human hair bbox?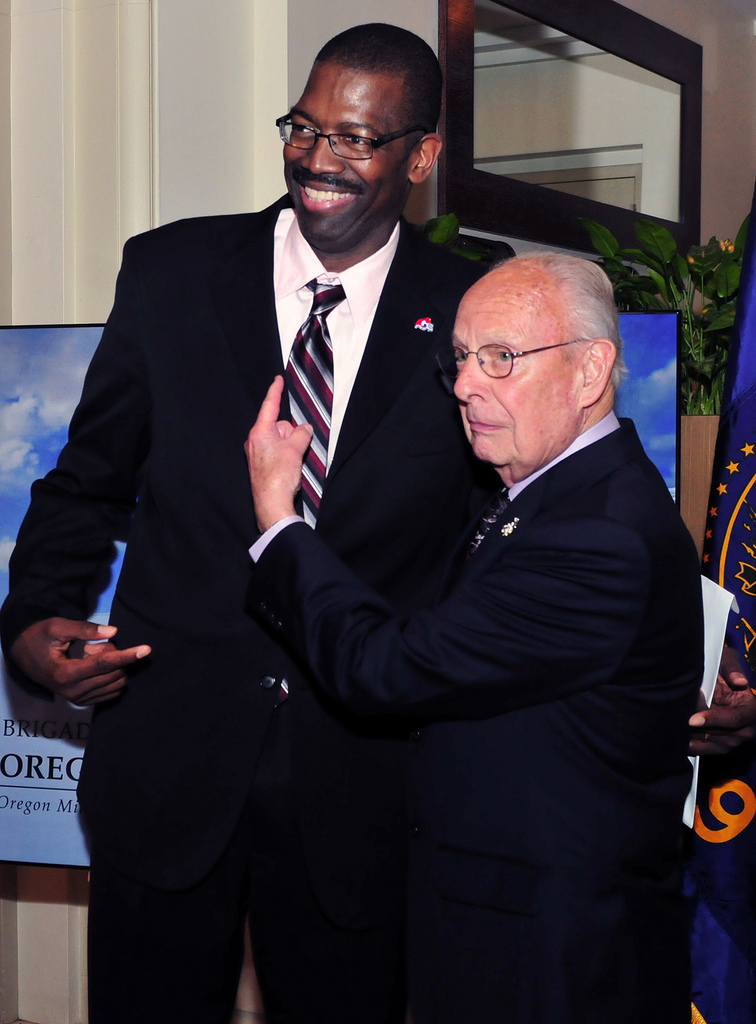
(289, 25, 451, 172)
